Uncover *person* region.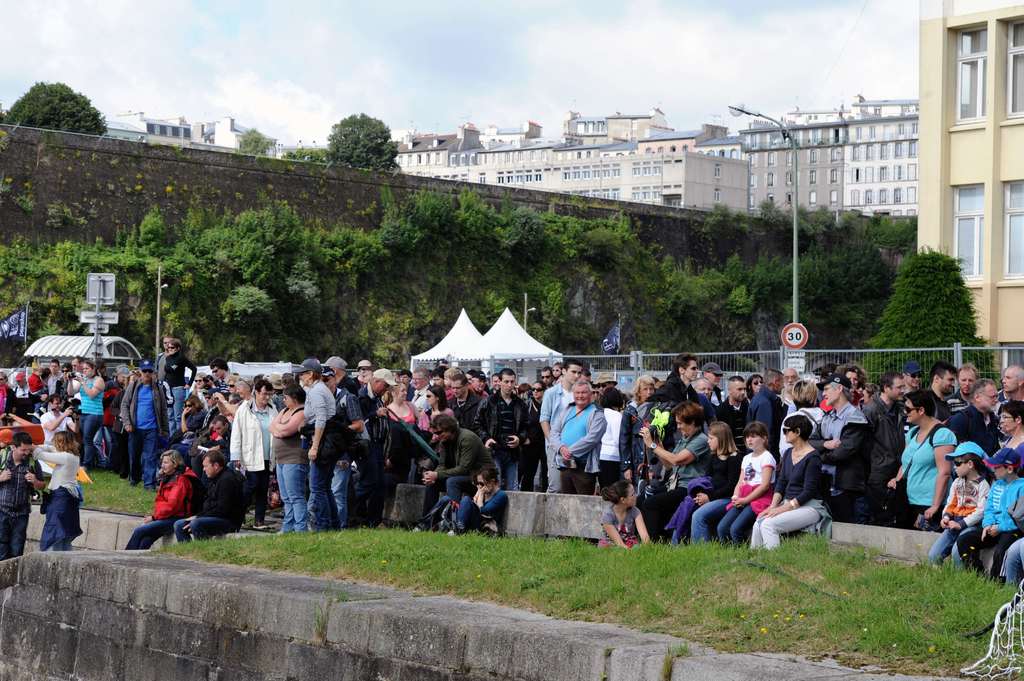
Uncovered: rect(265, 377, 307, 531).
